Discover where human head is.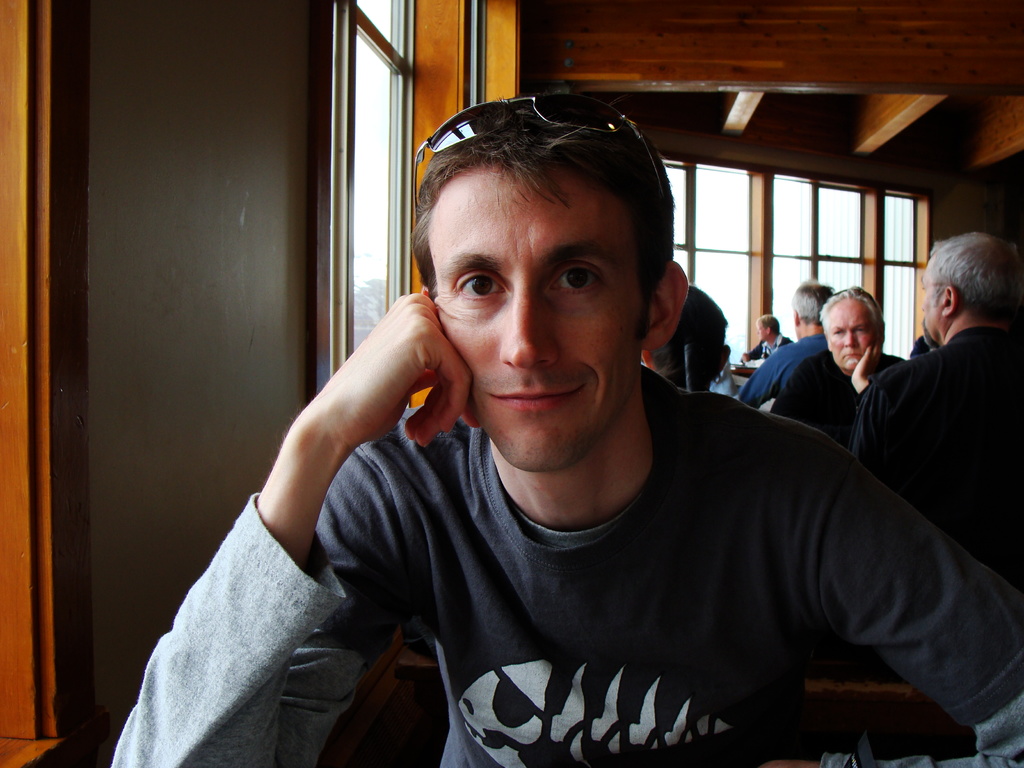
Discovered at {"left": 916, "top": 232, "right": 1023, "bottom": 341}.
